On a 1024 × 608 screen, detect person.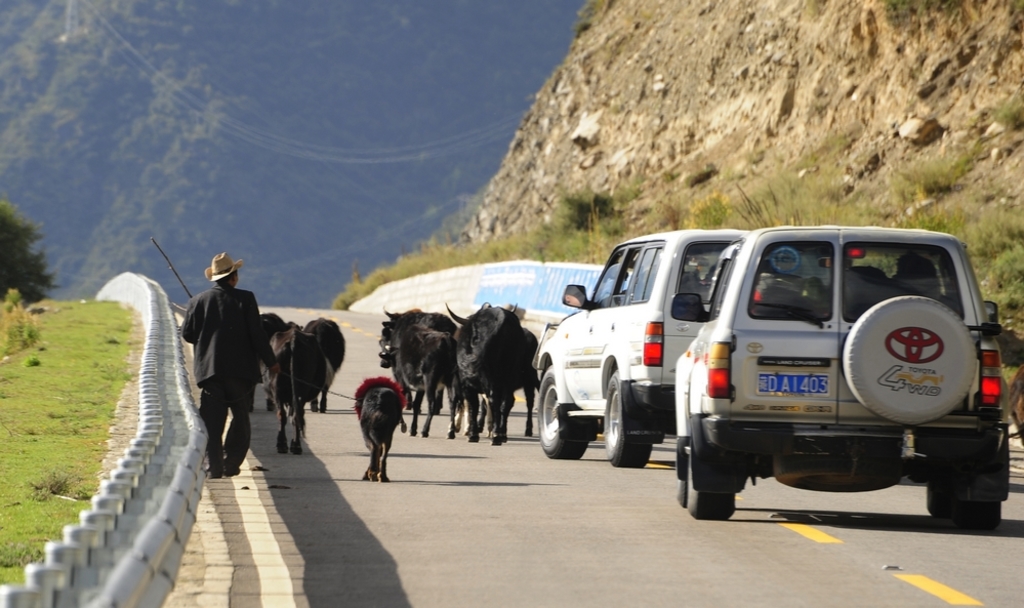
left=181, top=248, right=258, bottom=487.
